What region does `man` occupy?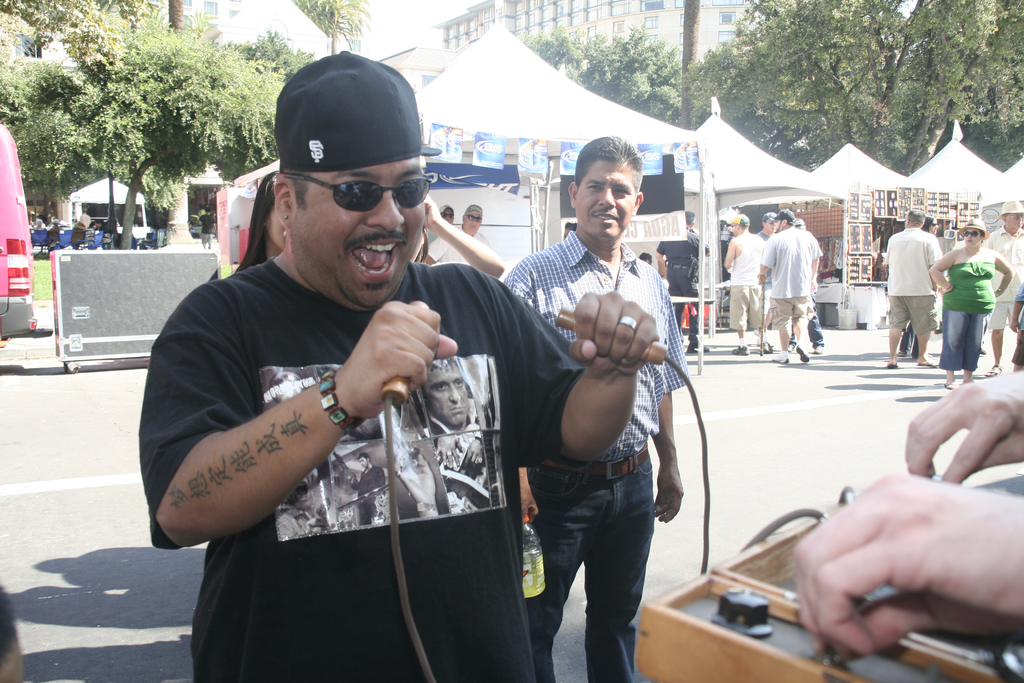
136, 51, 655, 682.
